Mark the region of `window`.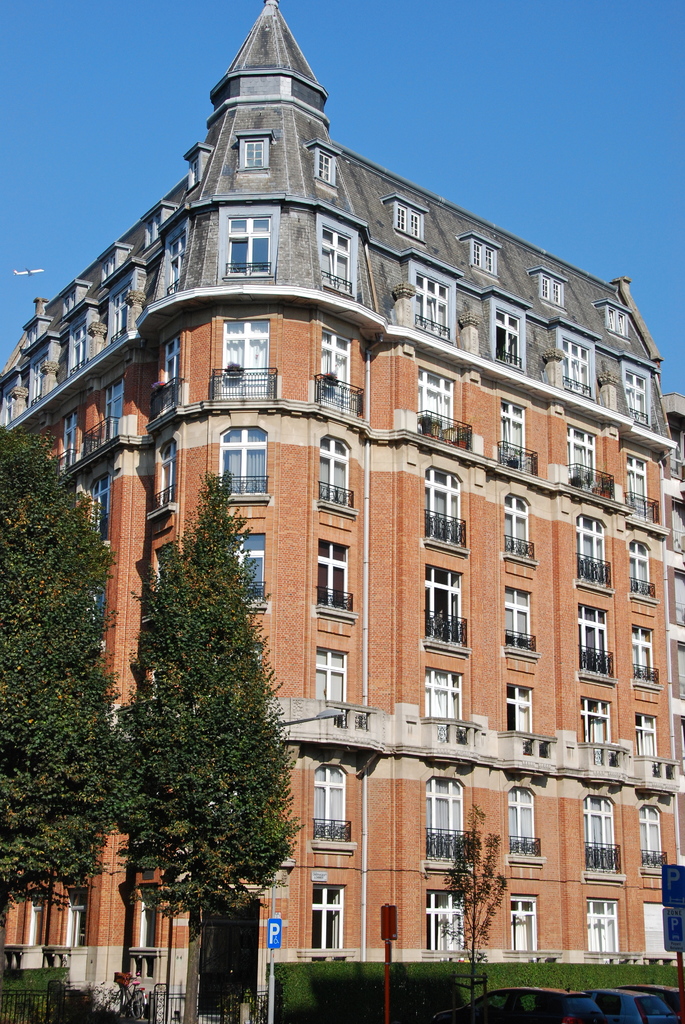
Region: 234 533 258 607.
